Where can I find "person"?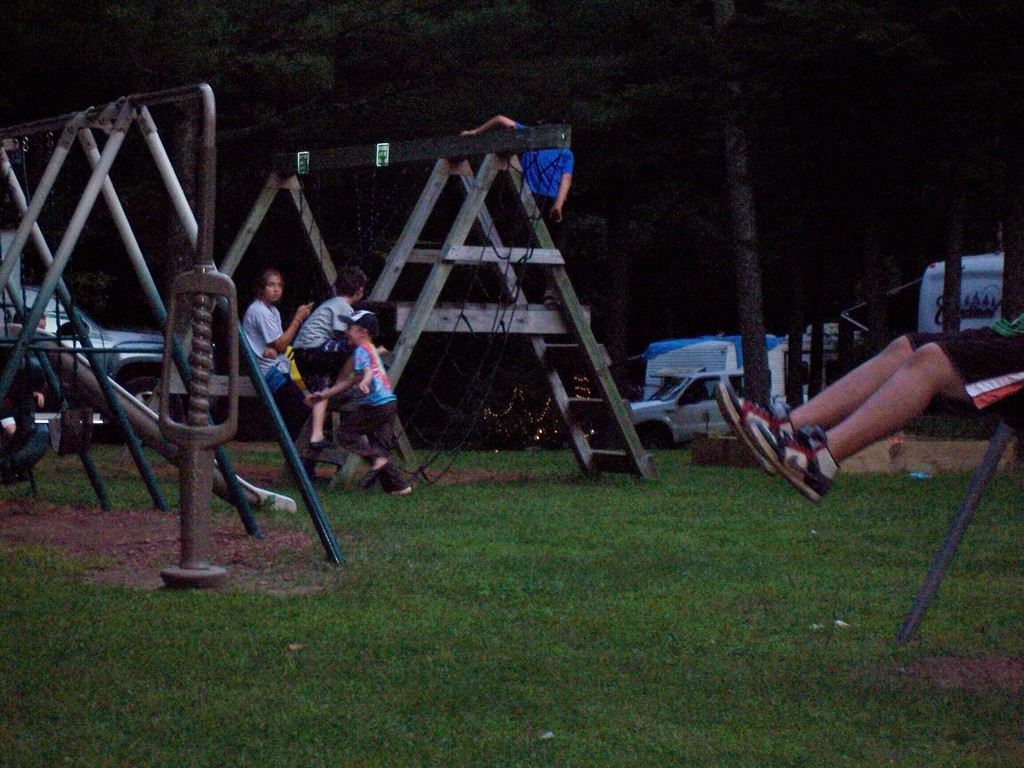
You can find it at BBox(715, 315, 1023, 499).
